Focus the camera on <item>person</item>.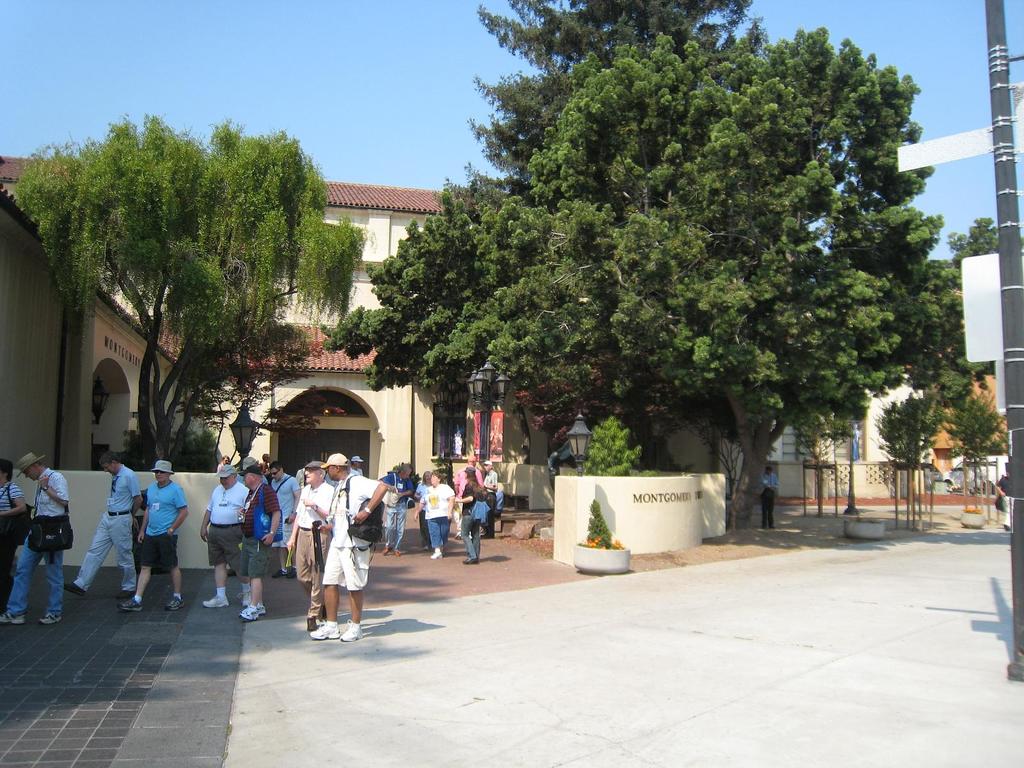
Focus region: (left=454, top=471, right=482, bottom=559).
